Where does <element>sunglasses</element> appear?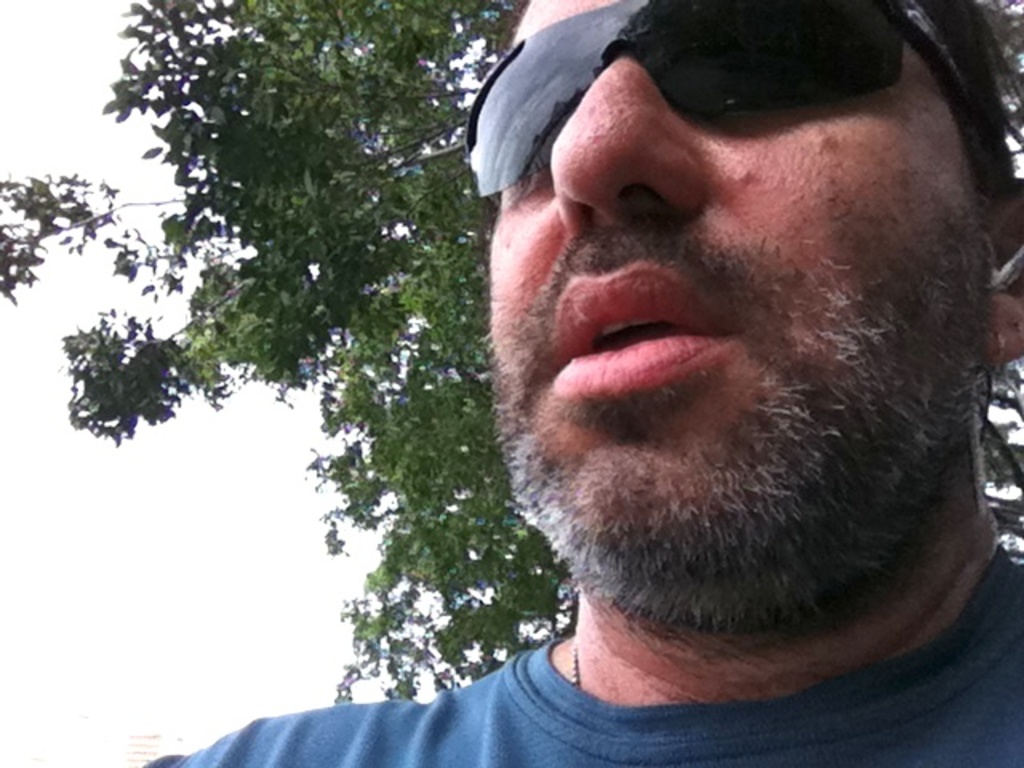
Appears at l=464, t=0, r=992, b=205.
